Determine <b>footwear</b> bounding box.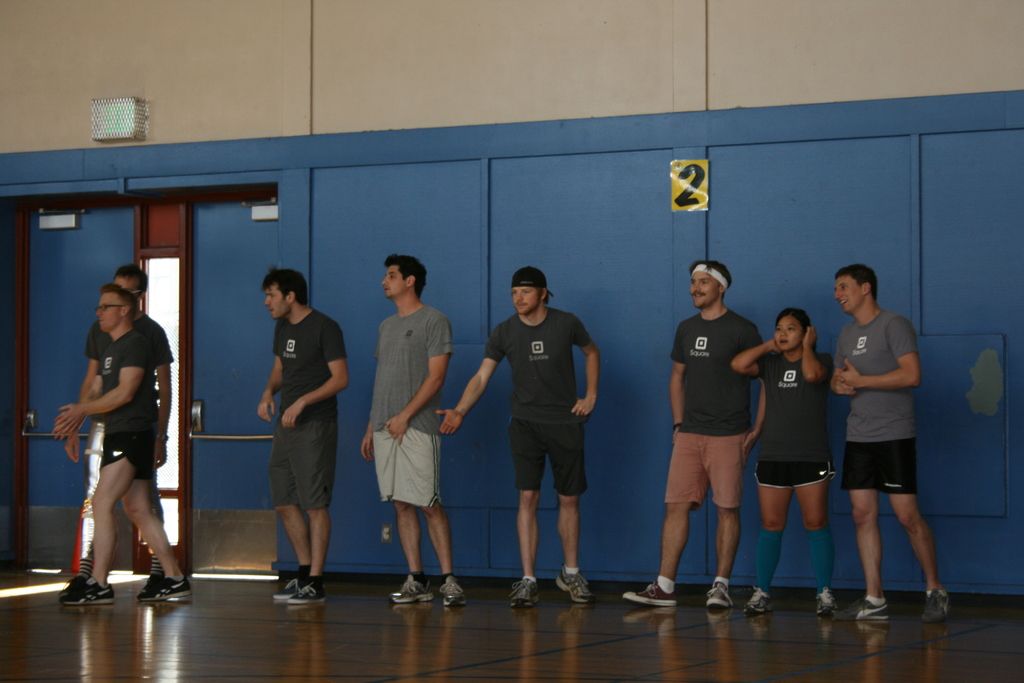
Determined: x1=833, y1=597, x2=888, y2=623.
